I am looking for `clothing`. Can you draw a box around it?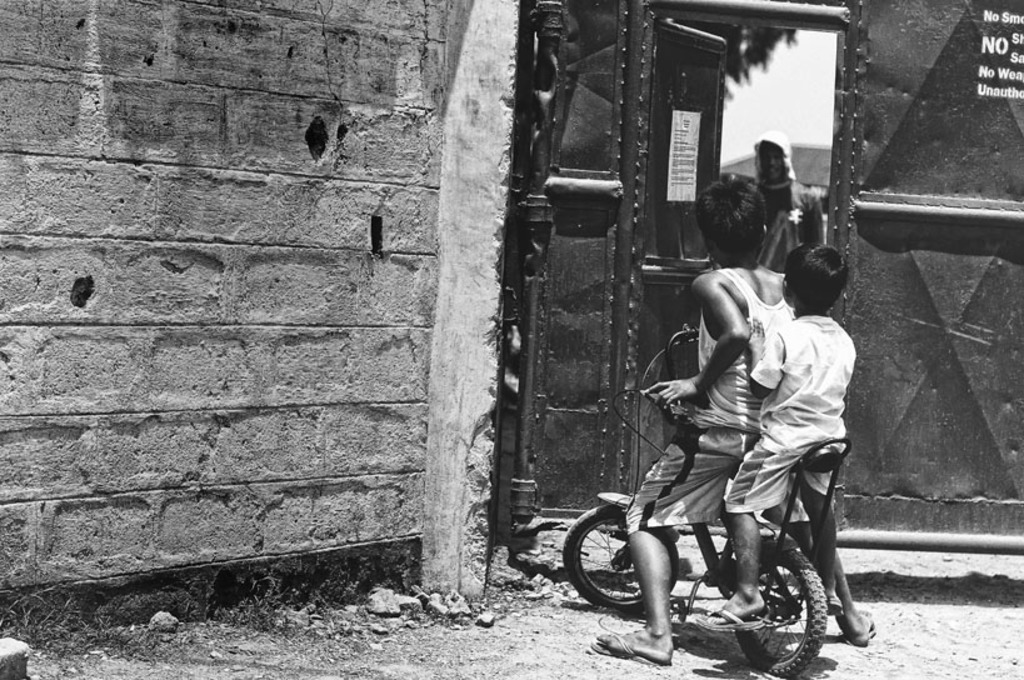
Sure, the bounding box is bbox=(735, 311, 851, 536).
